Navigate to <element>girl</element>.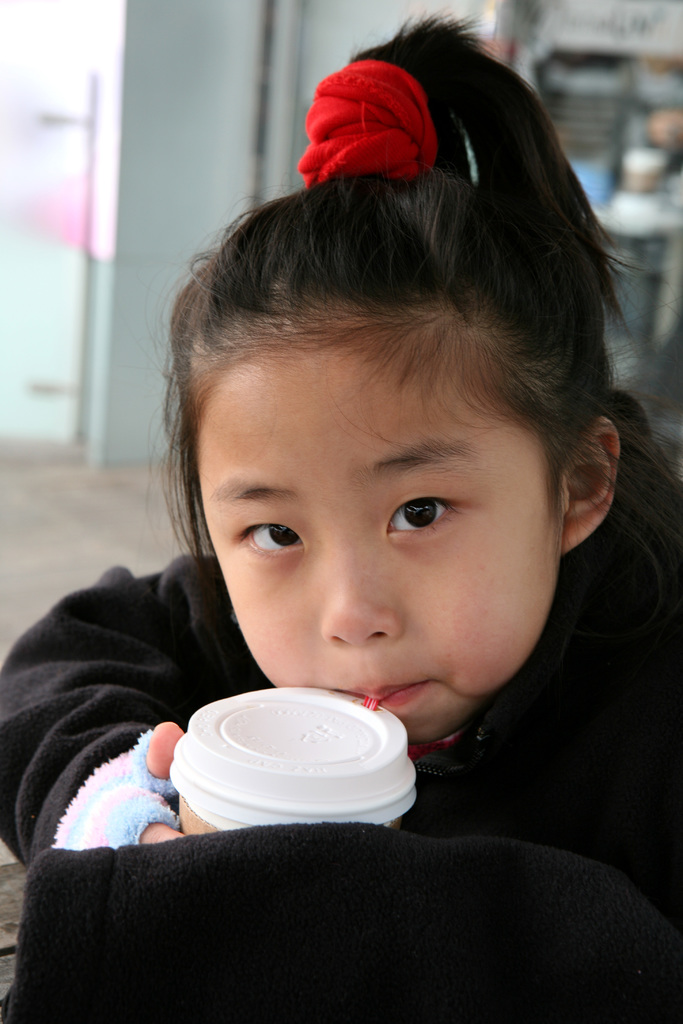
Navigation target: bbox(0, 8, 682, 849).
